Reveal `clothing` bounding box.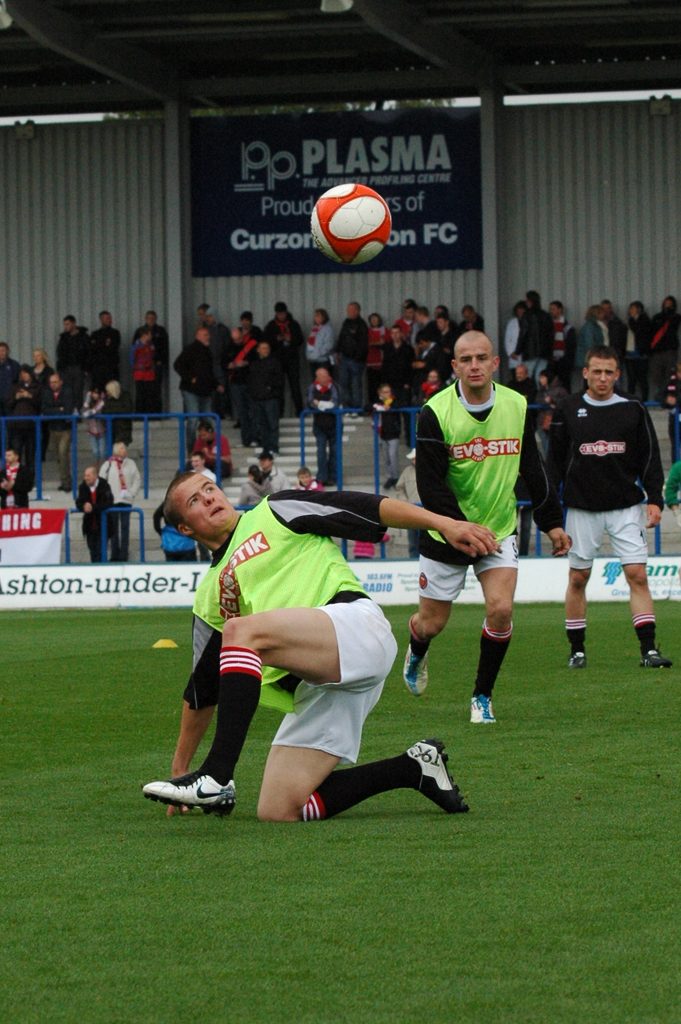
Revealed: 128, 327, 175, 373.
